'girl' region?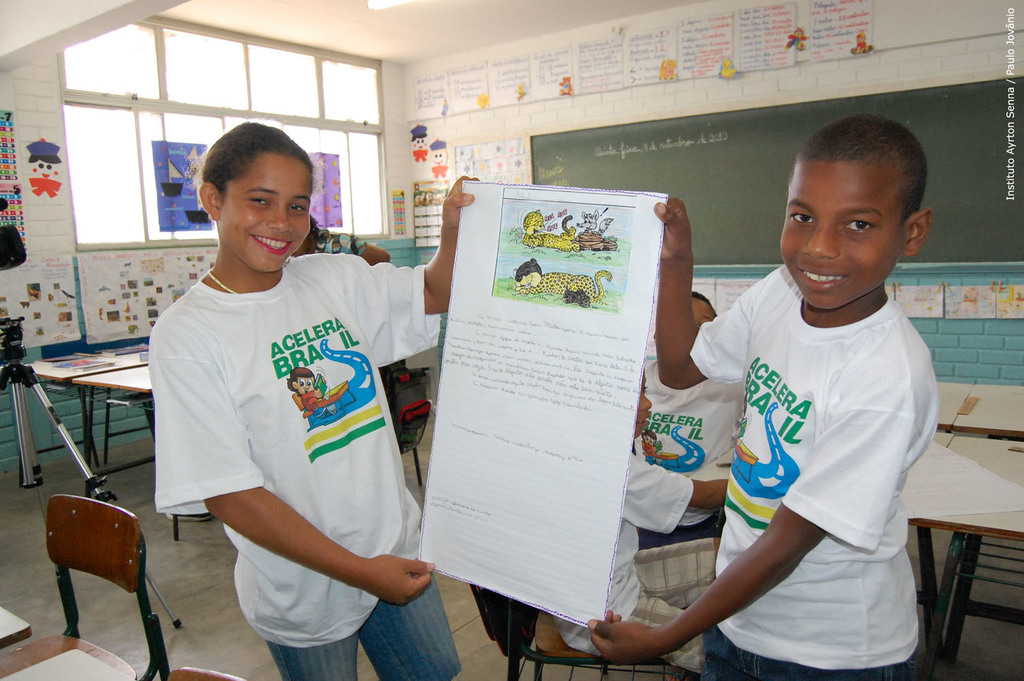
(146,125,483,680)
